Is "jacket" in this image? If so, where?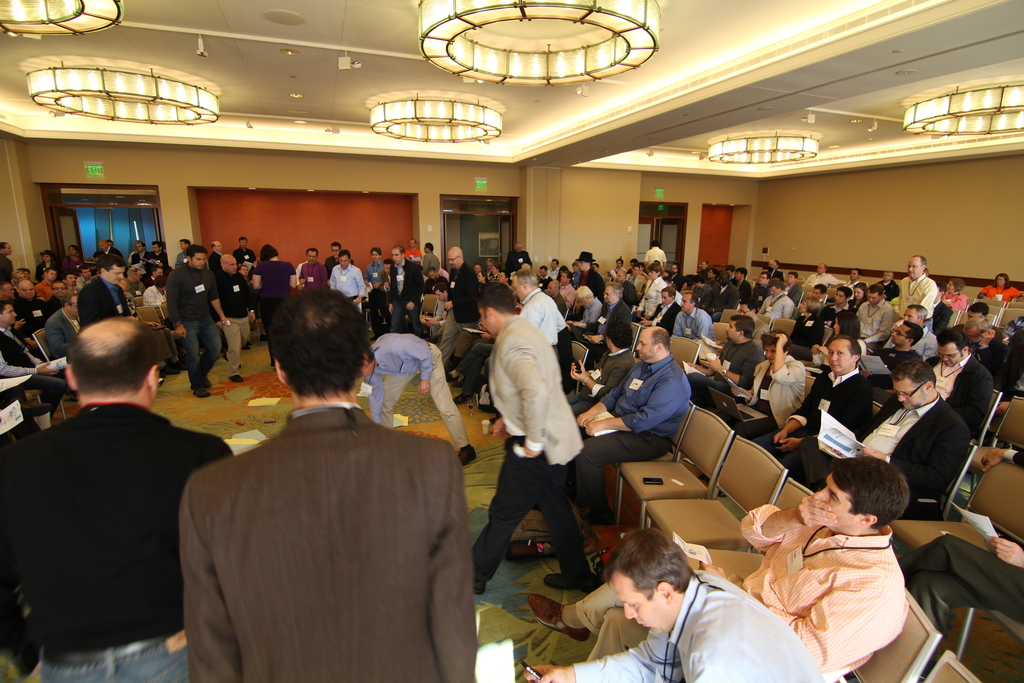
Yes, at region(565, 567, 836, 682).
